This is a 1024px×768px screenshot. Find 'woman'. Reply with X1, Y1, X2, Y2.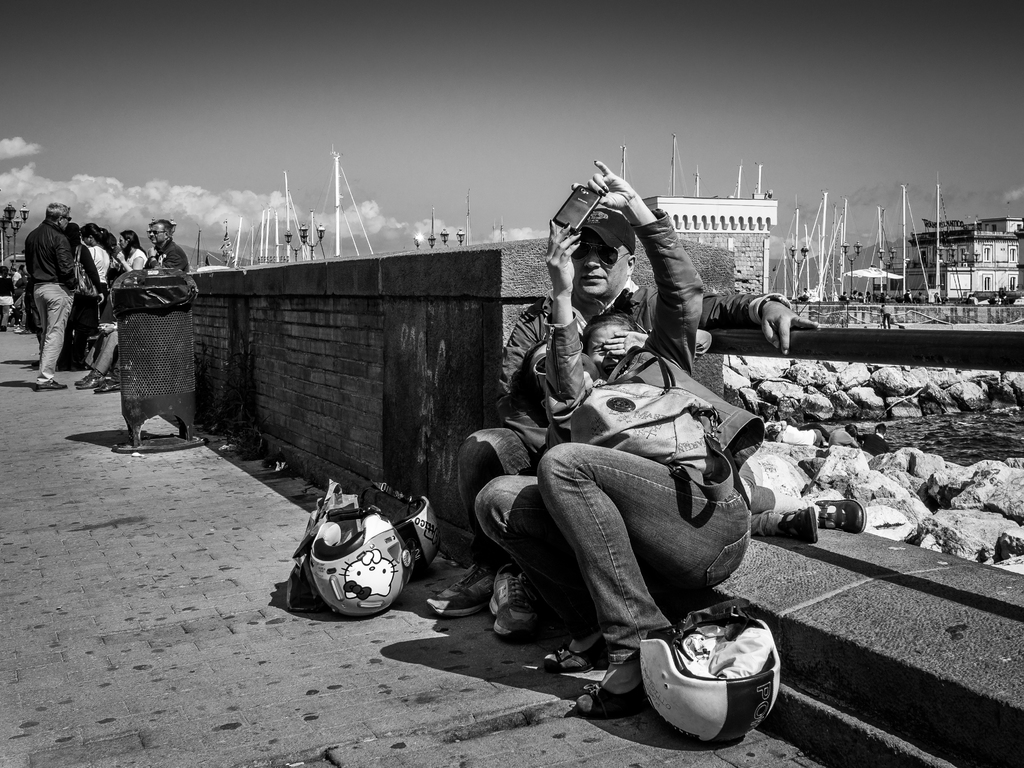
86, 231, 148, 370.
